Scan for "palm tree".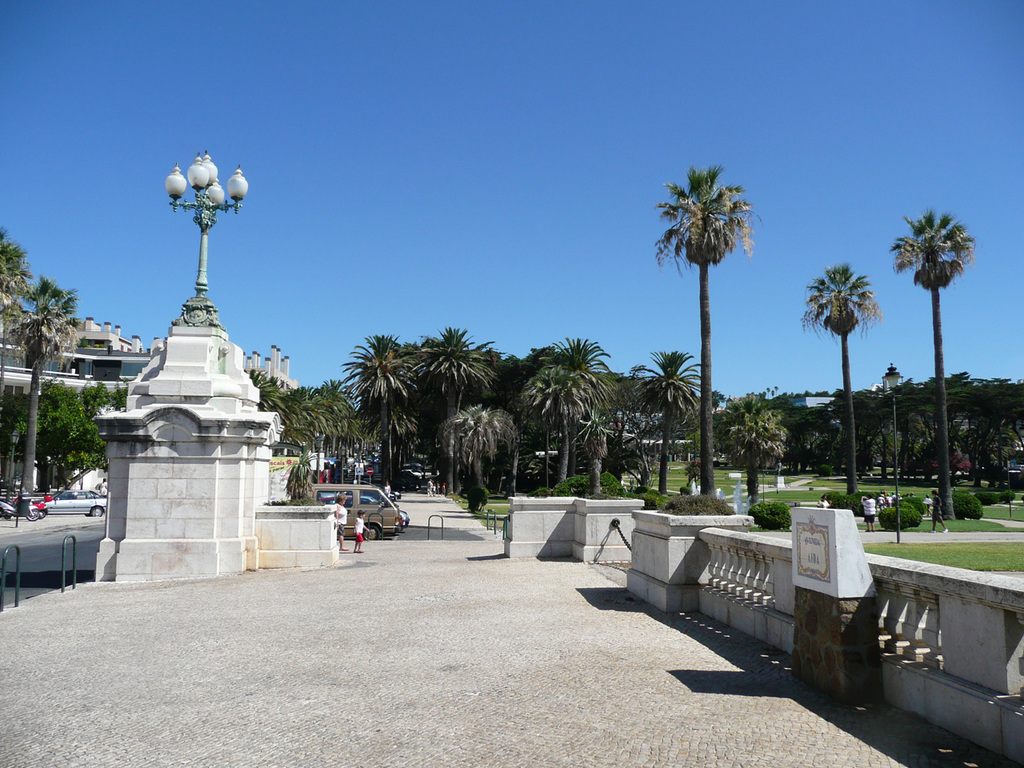
Scan result: [427, 329, 498, 482].
